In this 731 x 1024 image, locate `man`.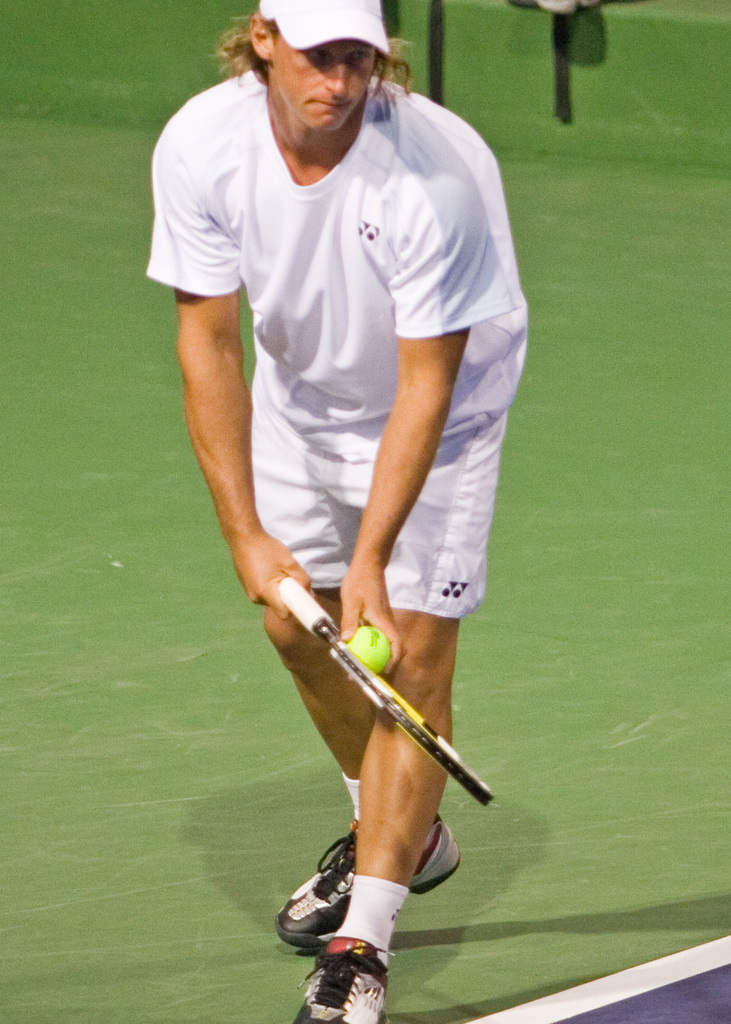
Bounding box: bbox(151, 0, 519, 1023).
